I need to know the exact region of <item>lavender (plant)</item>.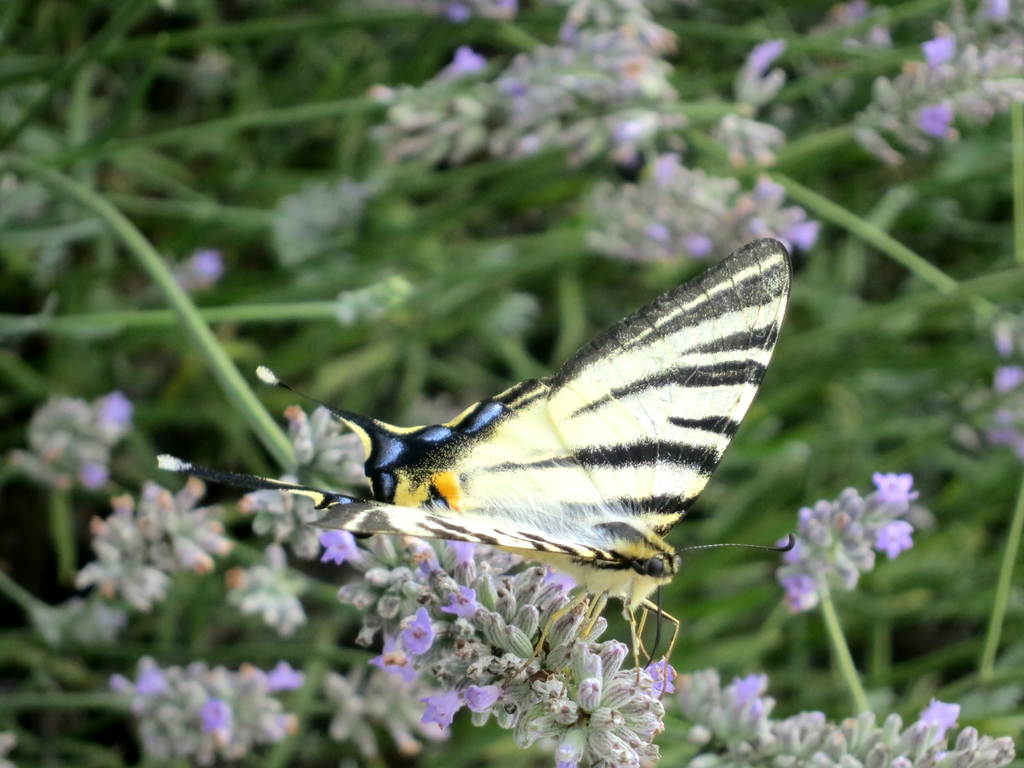
Region: x1=949, y1=319, x2=1023, y2=470.
